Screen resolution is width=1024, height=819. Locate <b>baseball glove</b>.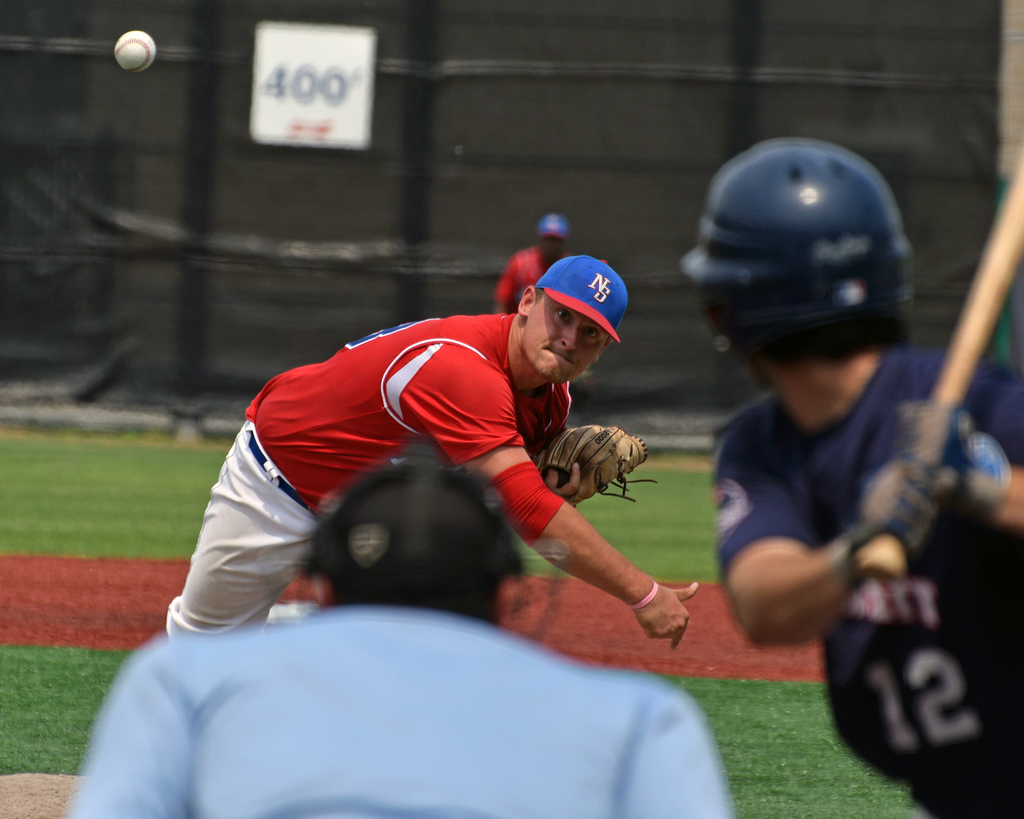
[x1=820, y1=456, x2=940, y2=589].
